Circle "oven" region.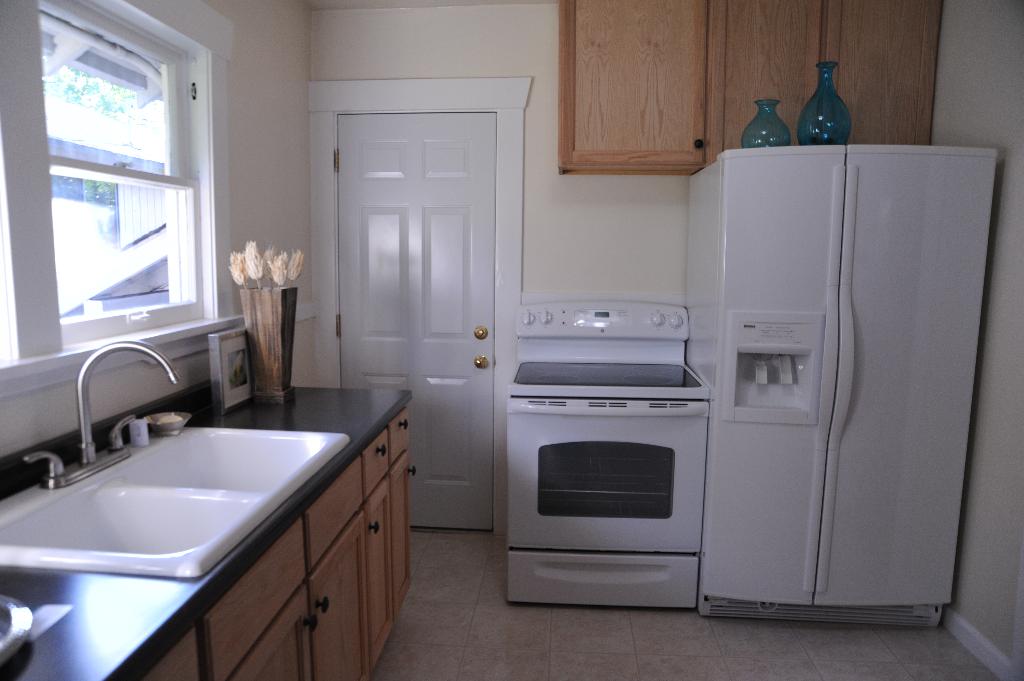
Region: (506, 412, 708, 552).
